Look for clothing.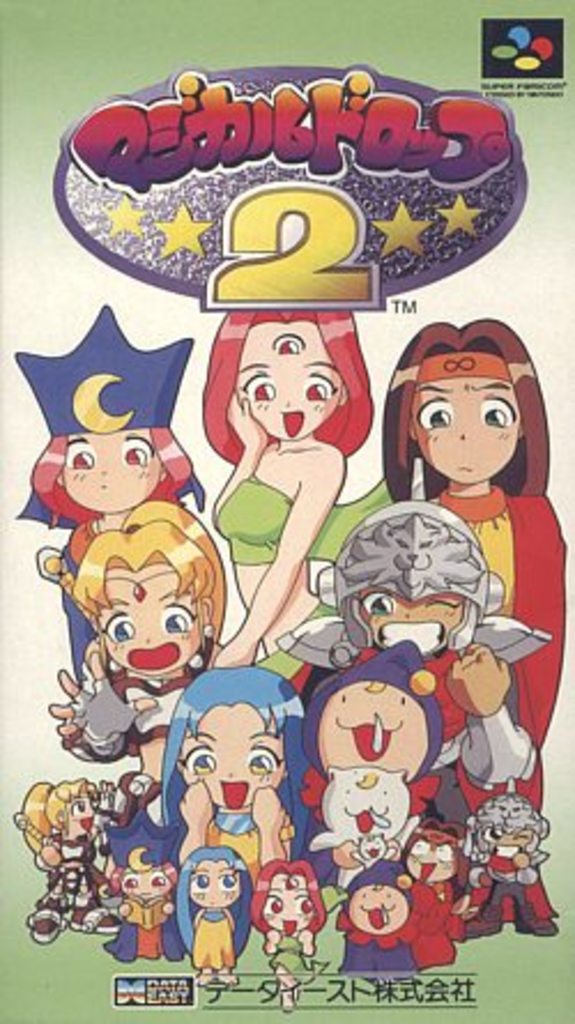
Found: <box>465,851,550,937</box>.
